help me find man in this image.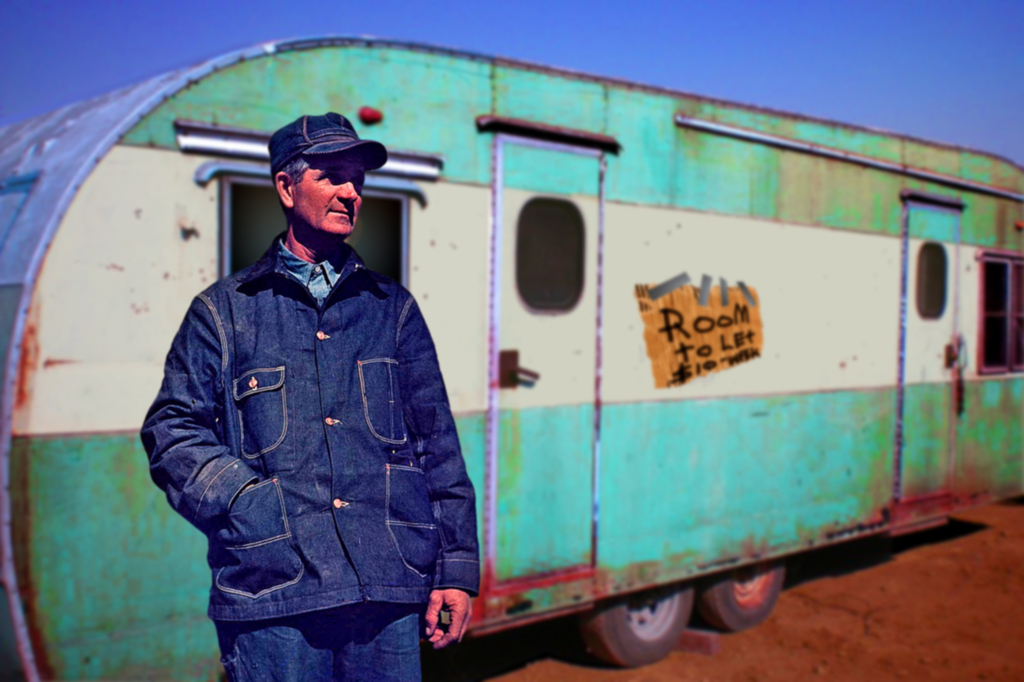
Found it: pyautogui.locateOnScreen(143, 112, 480, 681).
